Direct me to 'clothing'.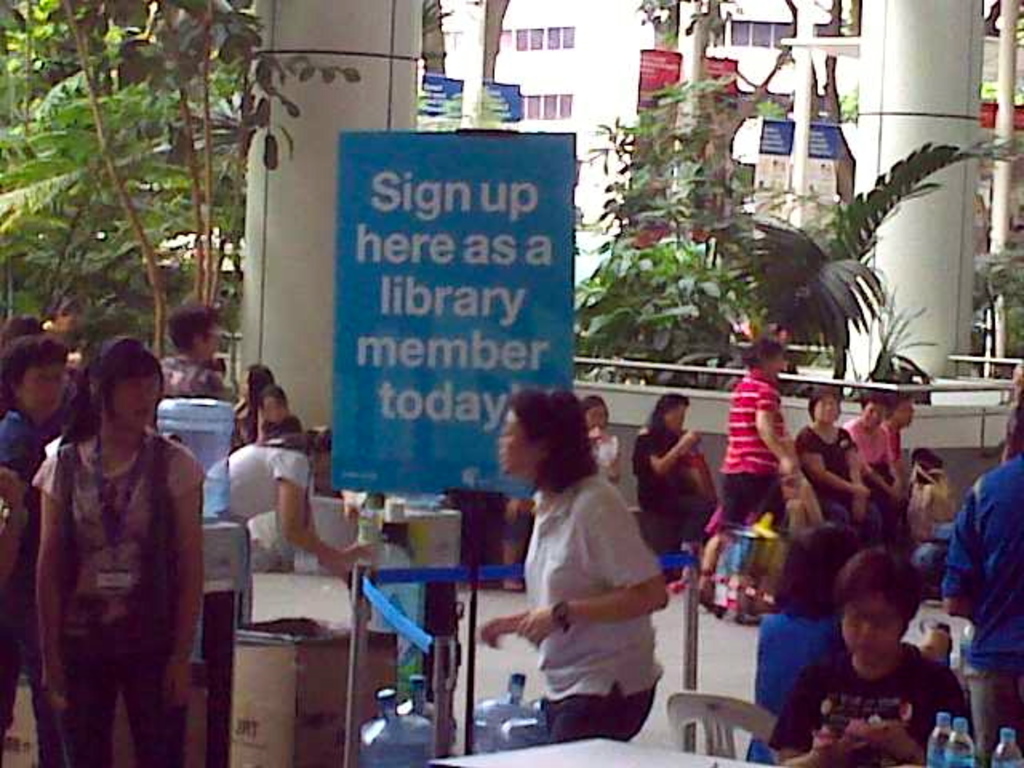
Direction: {"left": 738, "top": 595, "right": 856, "bottom": 766}.
